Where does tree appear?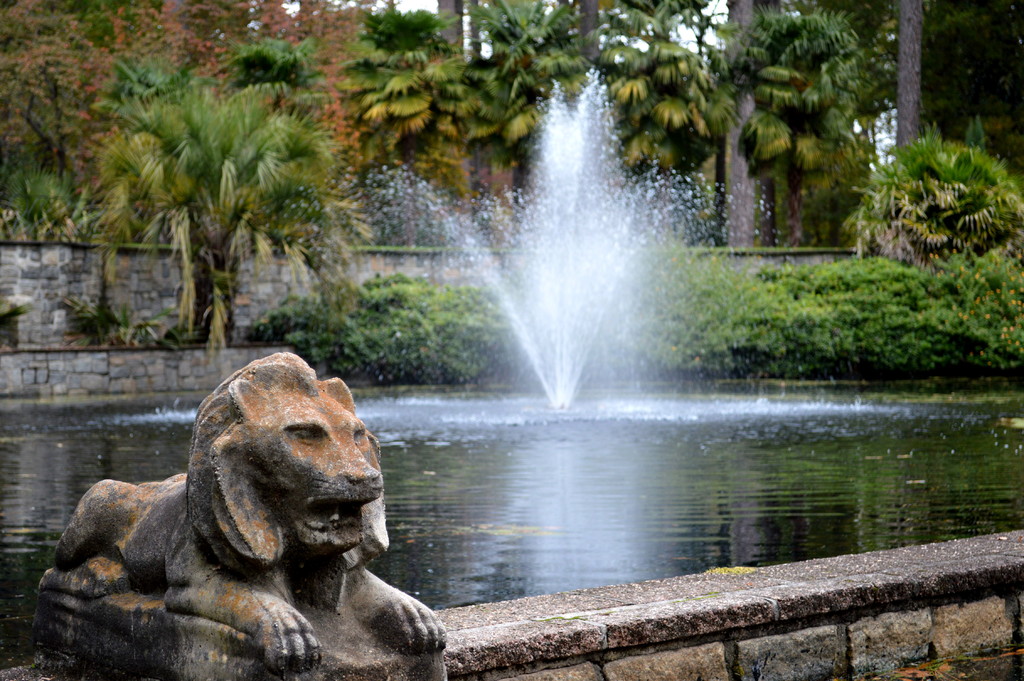
Appears at Rect(1, 145, 97, 244).
